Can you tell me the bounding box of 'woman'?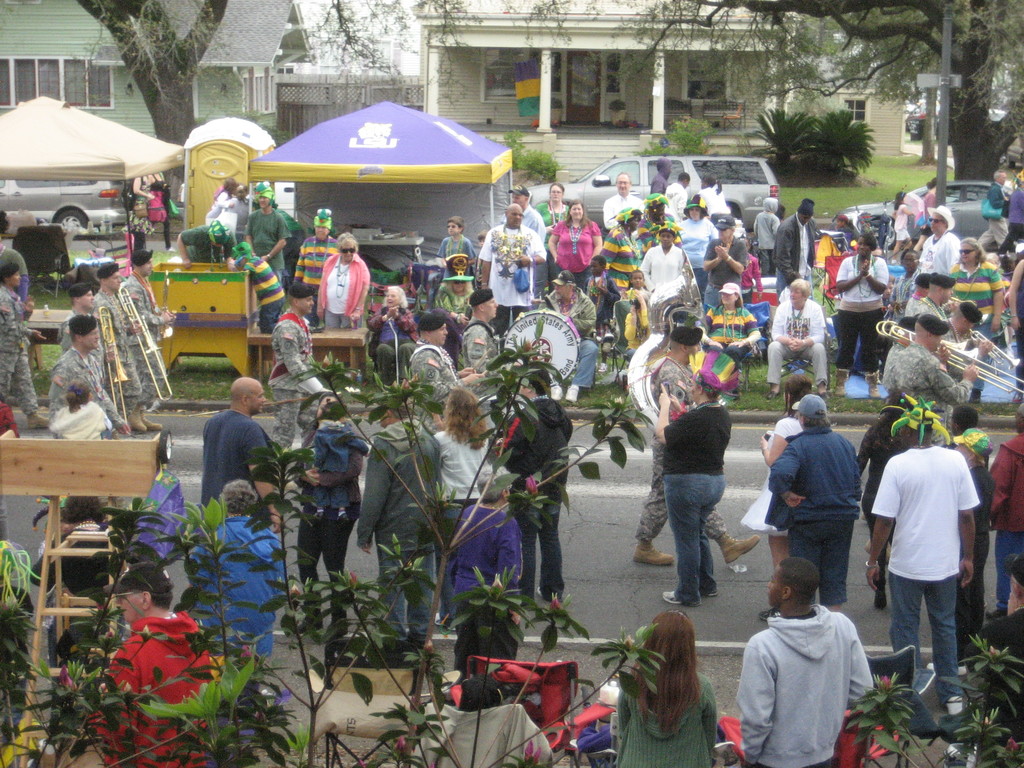
box=[641, 227, 686, 307].
